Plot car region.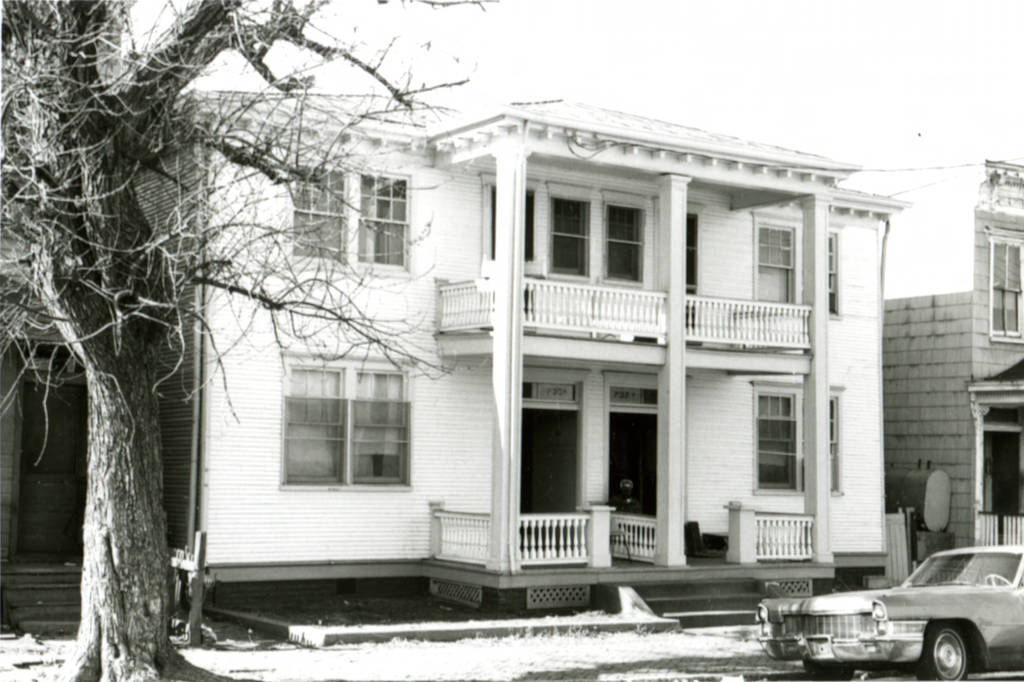
Plotted at 752 540 1023 681.
